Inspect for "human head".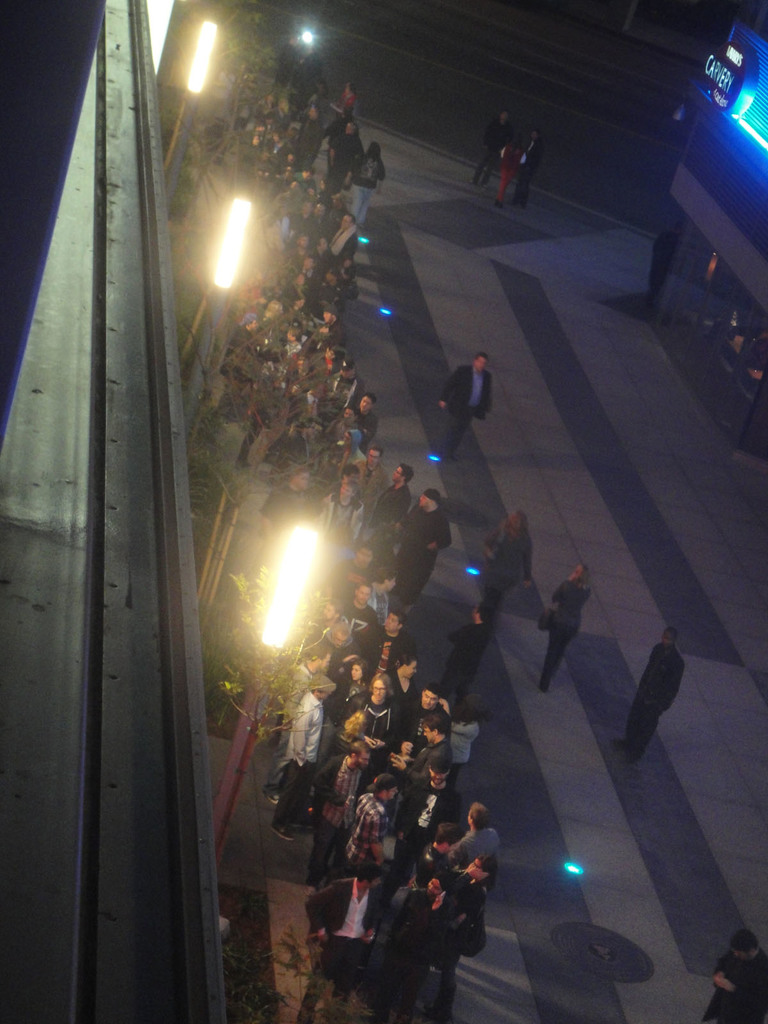
Inspection: (left=302, top=257, right=317, bottom=269).
